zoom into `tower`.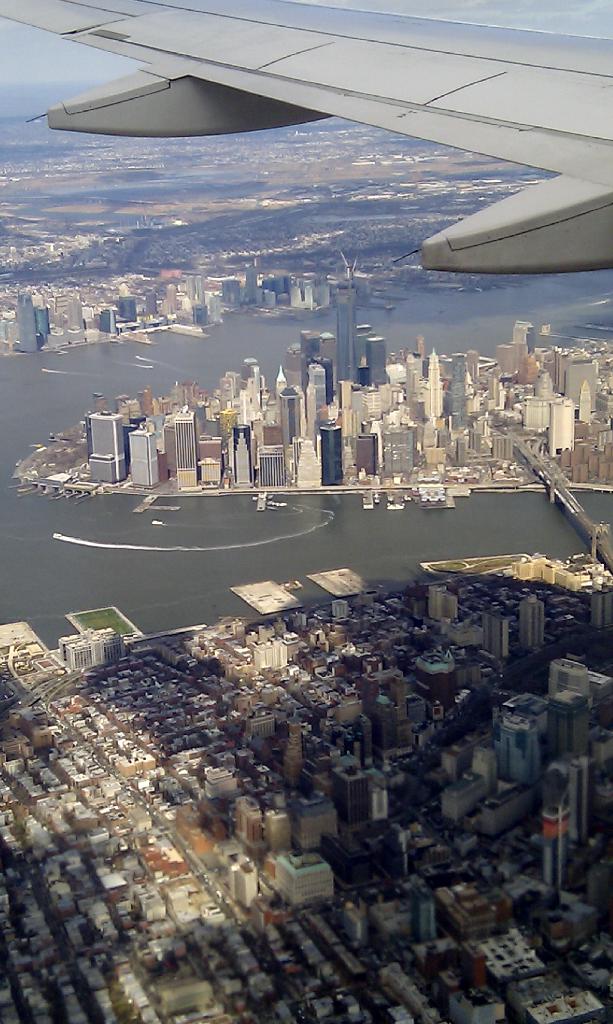
Zoom target: crop(366, 335, 394, 387).
